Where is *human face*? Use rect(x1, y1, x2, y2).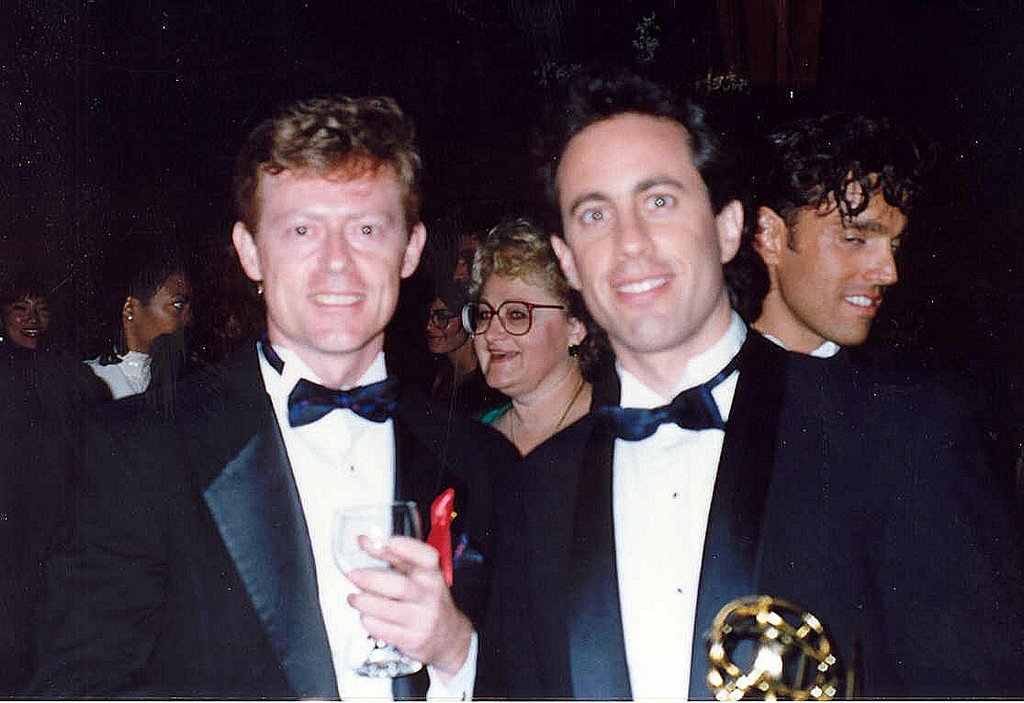
rect(1, 297, 47, 352).
